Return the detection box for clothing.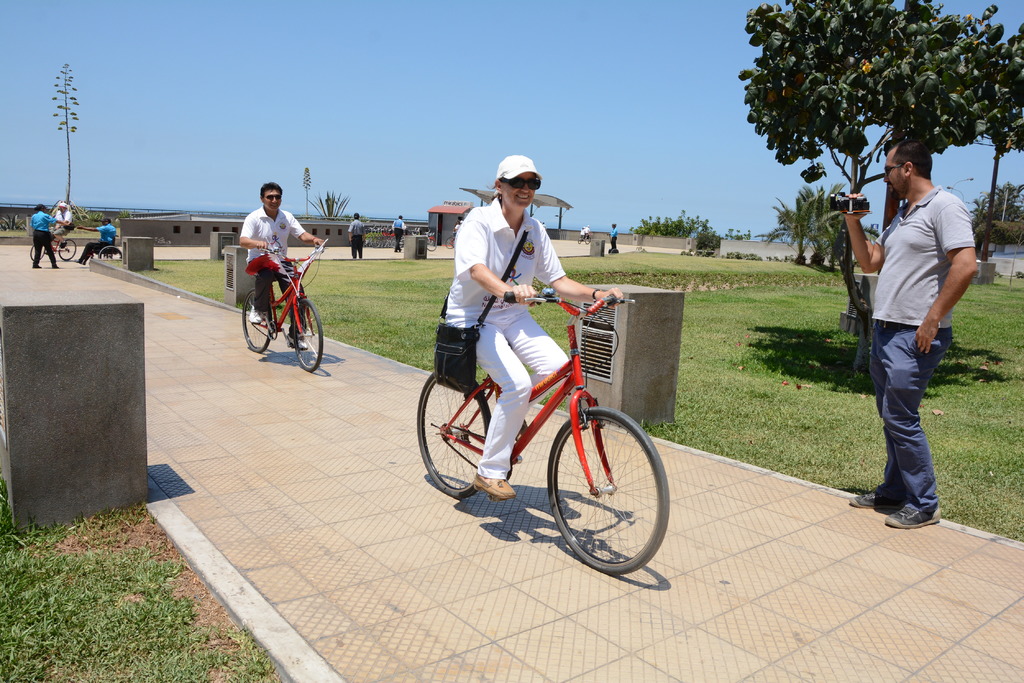
27/206/56/264.
